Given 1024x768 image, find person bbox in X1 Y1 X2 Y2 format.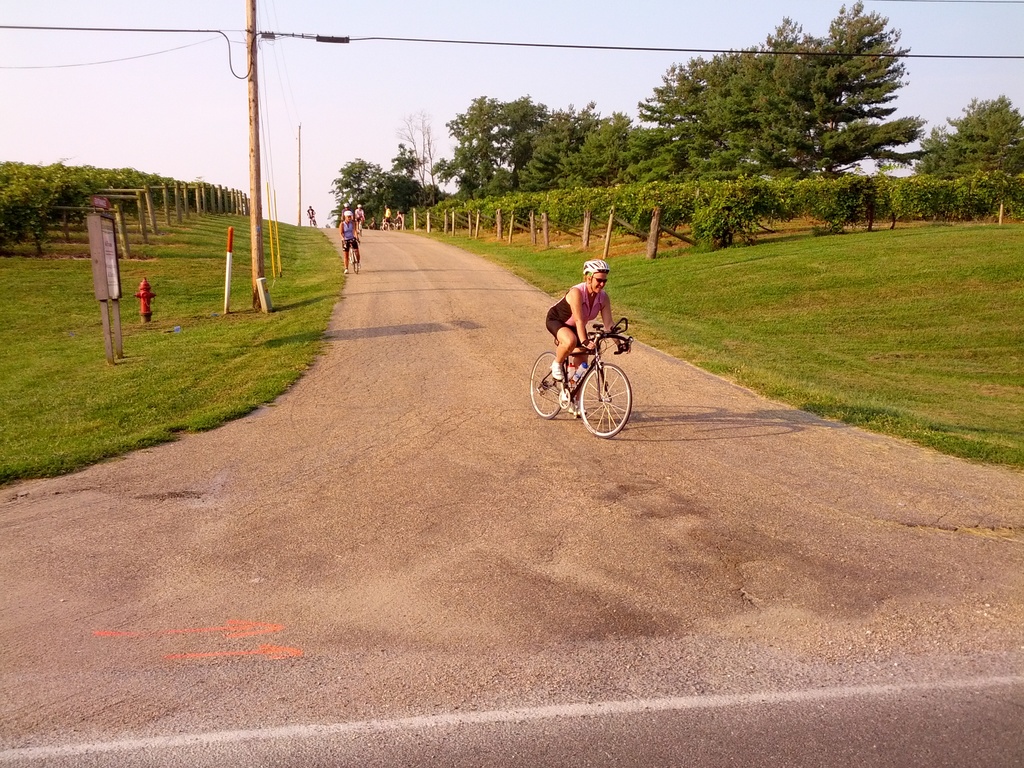
340 207 361 273.
